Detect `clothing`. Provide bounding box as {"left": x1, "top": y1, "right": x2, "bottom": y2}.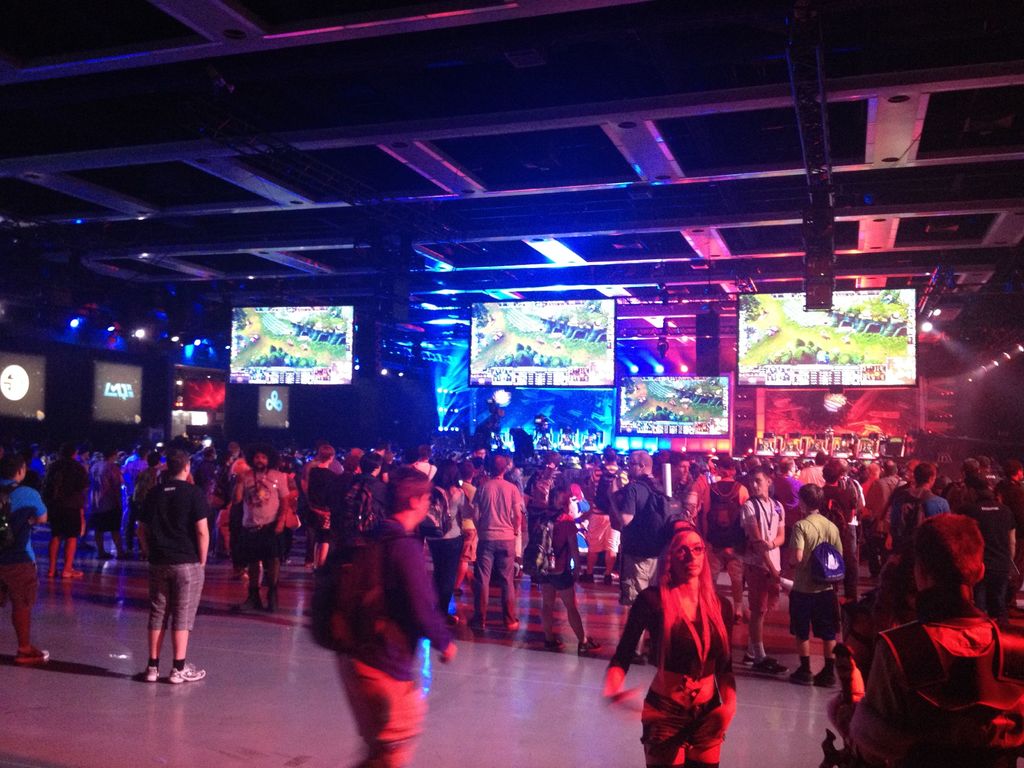
{"left": 1, "top": 476, "right": 52, "bottom": 605}.
